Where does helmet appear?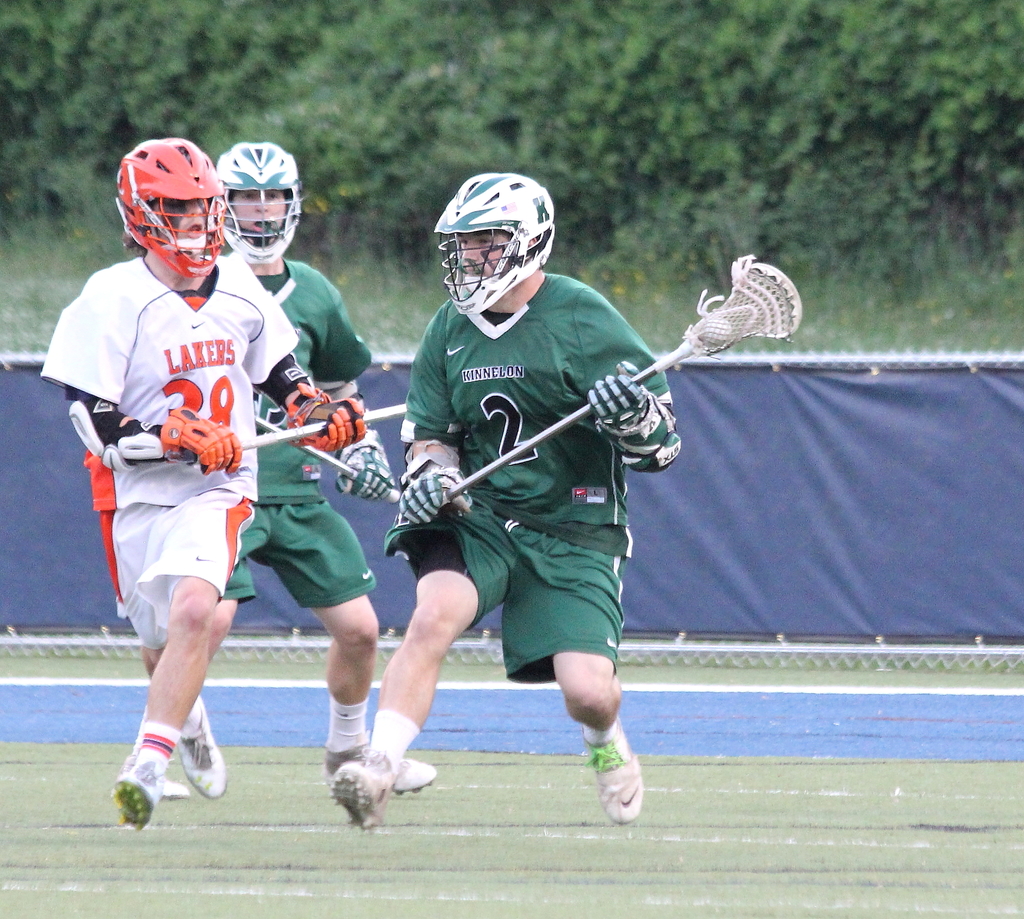
Appears at <box>111,135,226,284</box>.
